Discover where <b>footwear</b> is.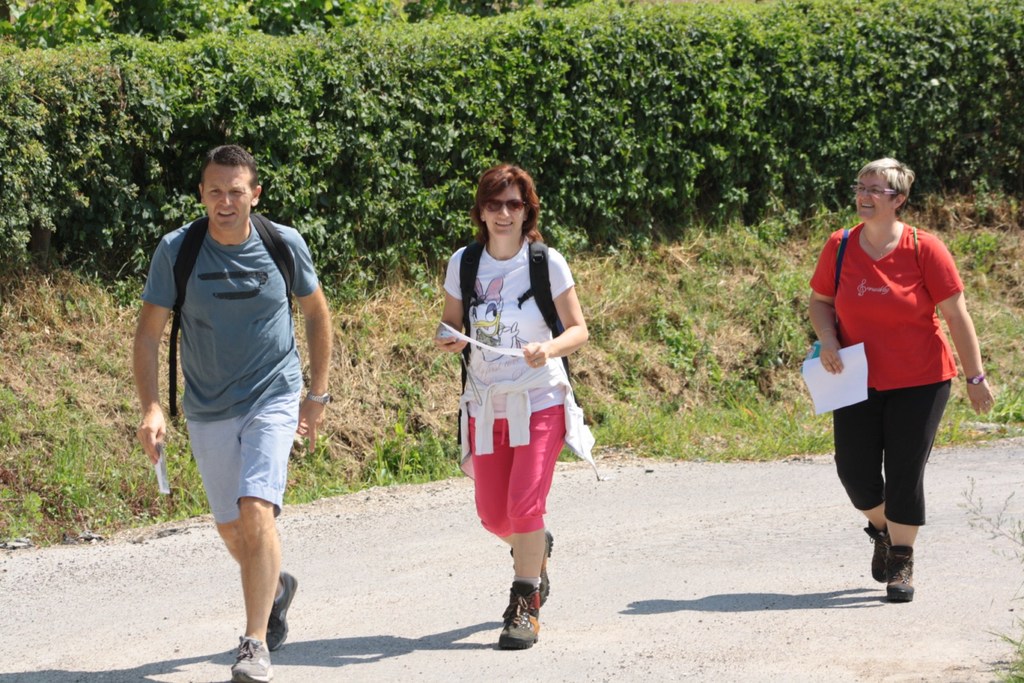
Discovered at [x1=511, y1=531, x2=554, y2=604].
